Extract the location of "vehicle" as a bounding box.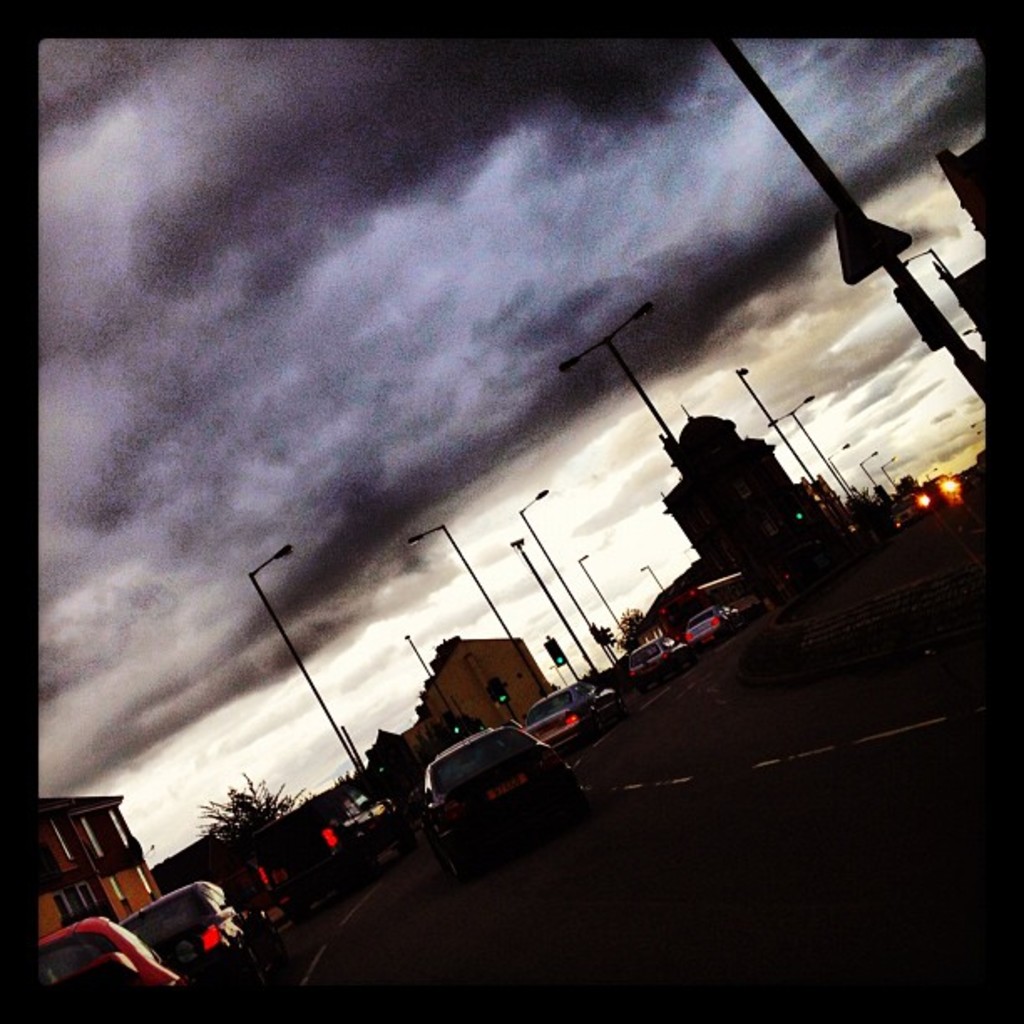
[left=616, top=644, right=669, bottom=683].
